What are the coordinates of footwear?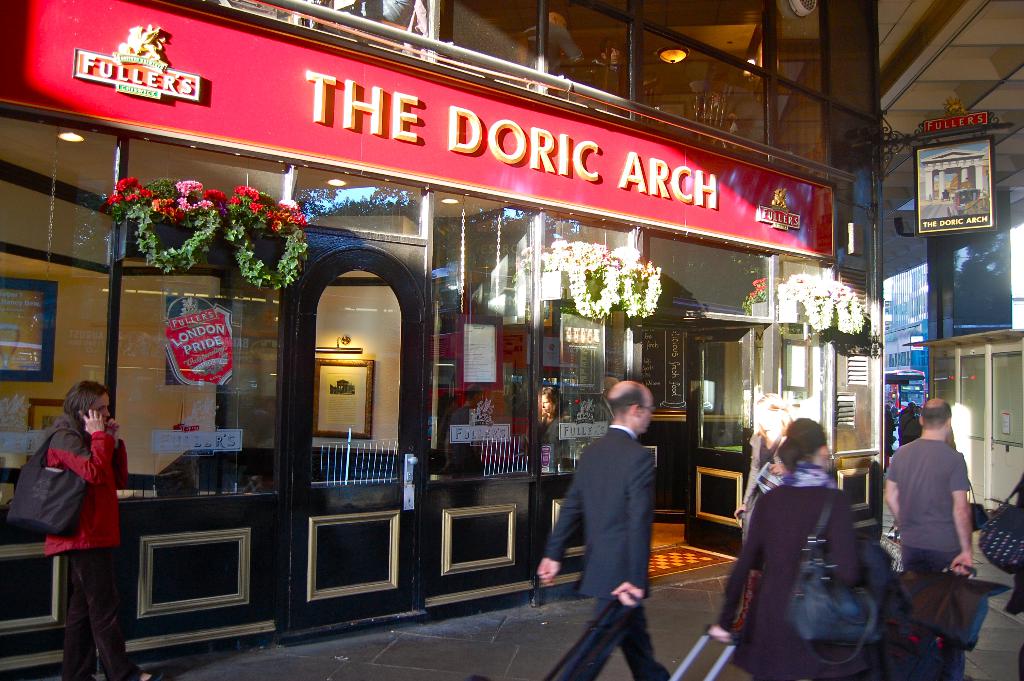
115/665/172/680.
